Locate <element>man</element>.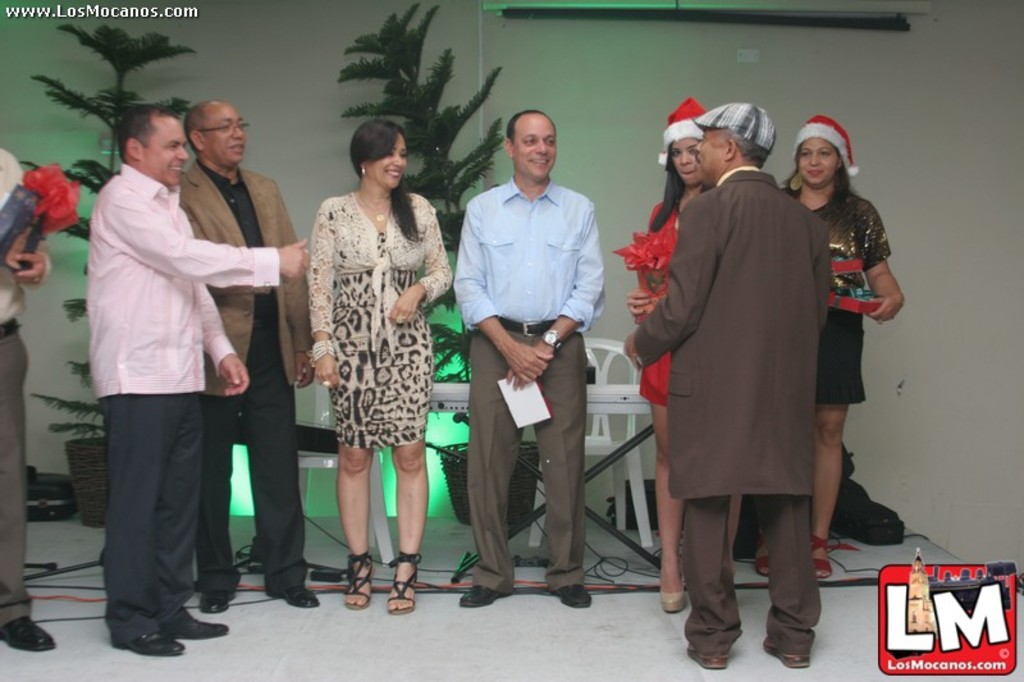
Bounding box: [165,101,325,624].
